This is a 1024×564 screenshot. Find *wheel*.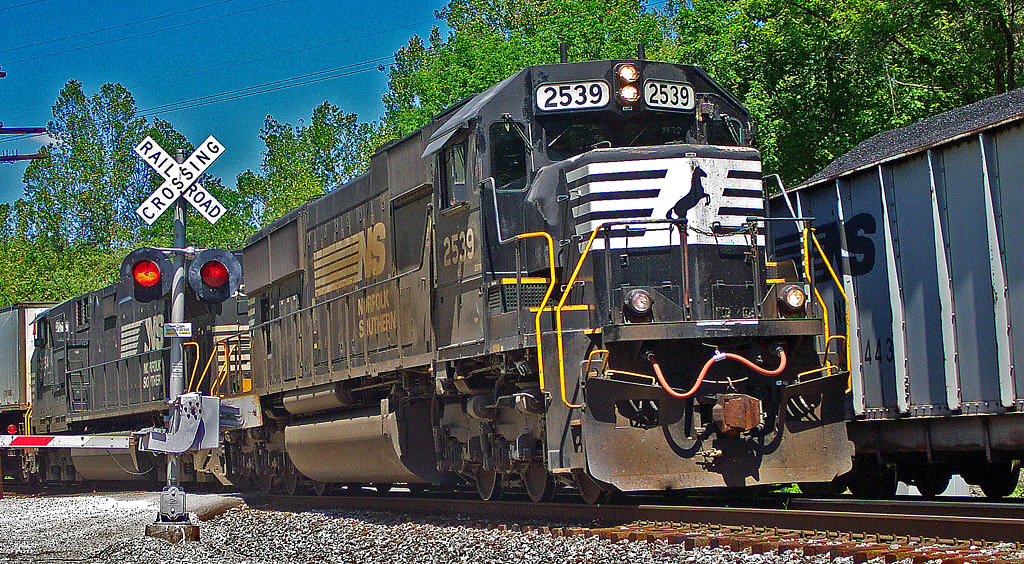
Bounding box: BBox(524, 432, 546, 497).
